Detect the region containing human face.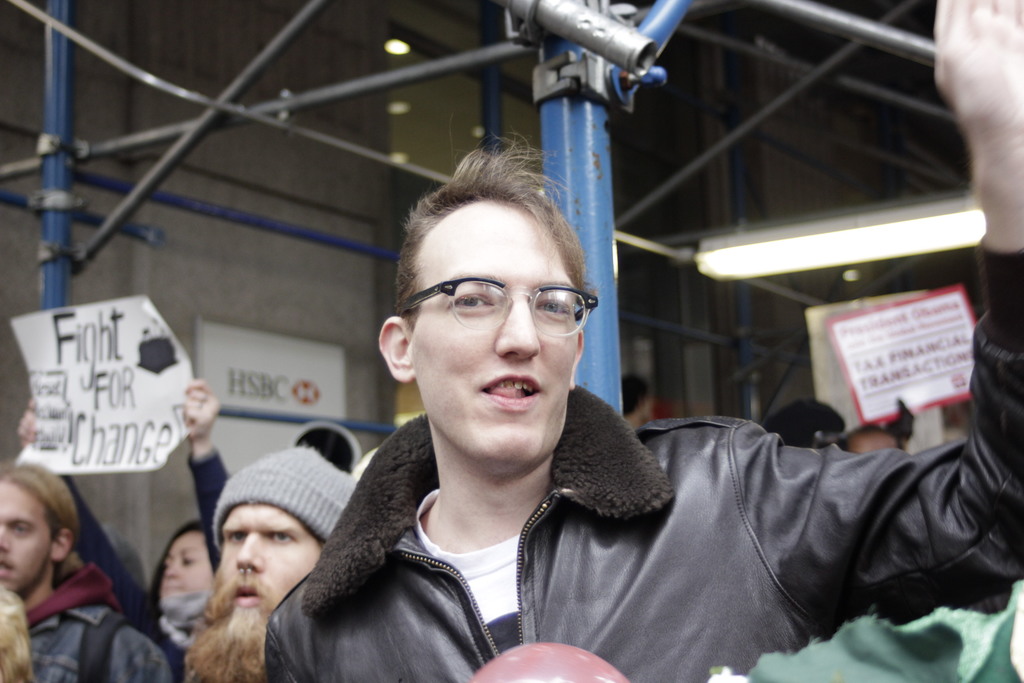
161:532:213:595.
